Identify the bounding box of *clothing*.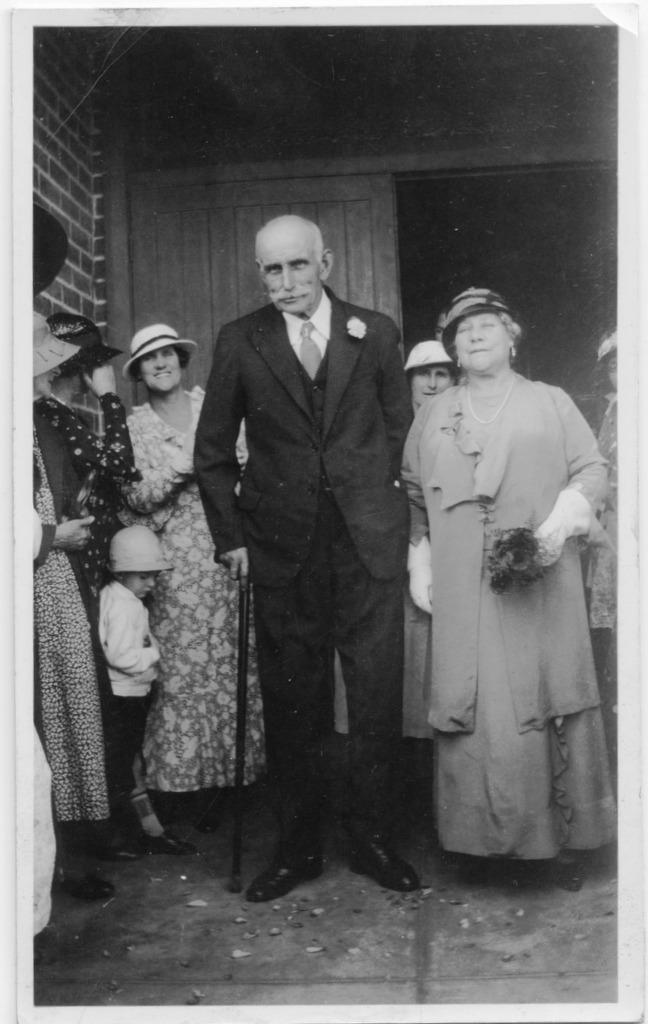
box(34, 392, 144, 811).
